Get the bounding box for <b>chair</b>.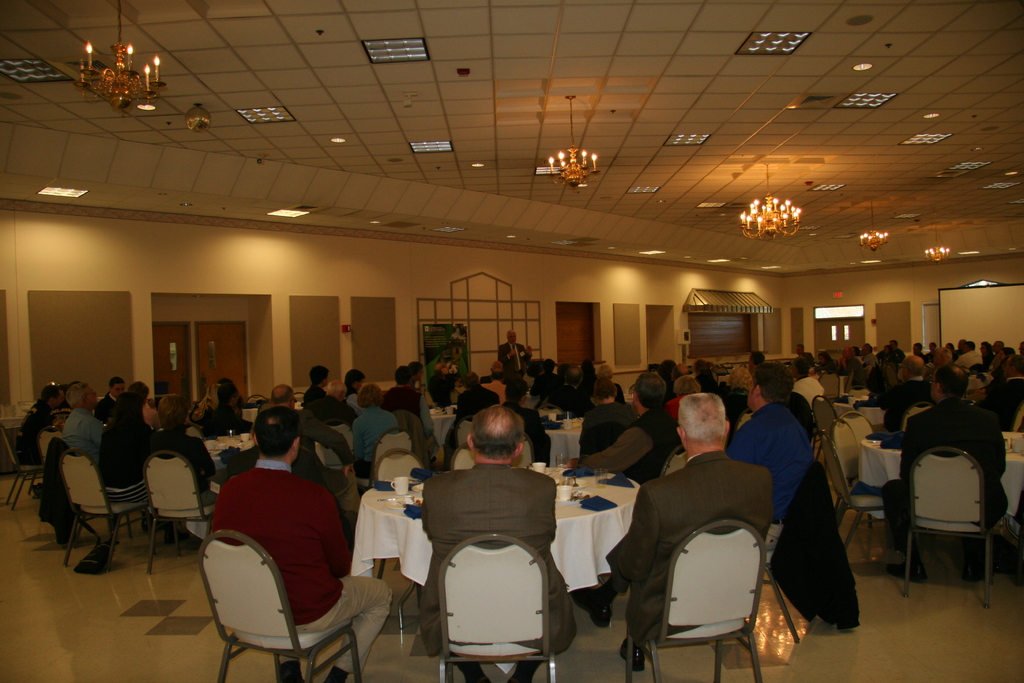
rect(0, 423, 46, 508).
